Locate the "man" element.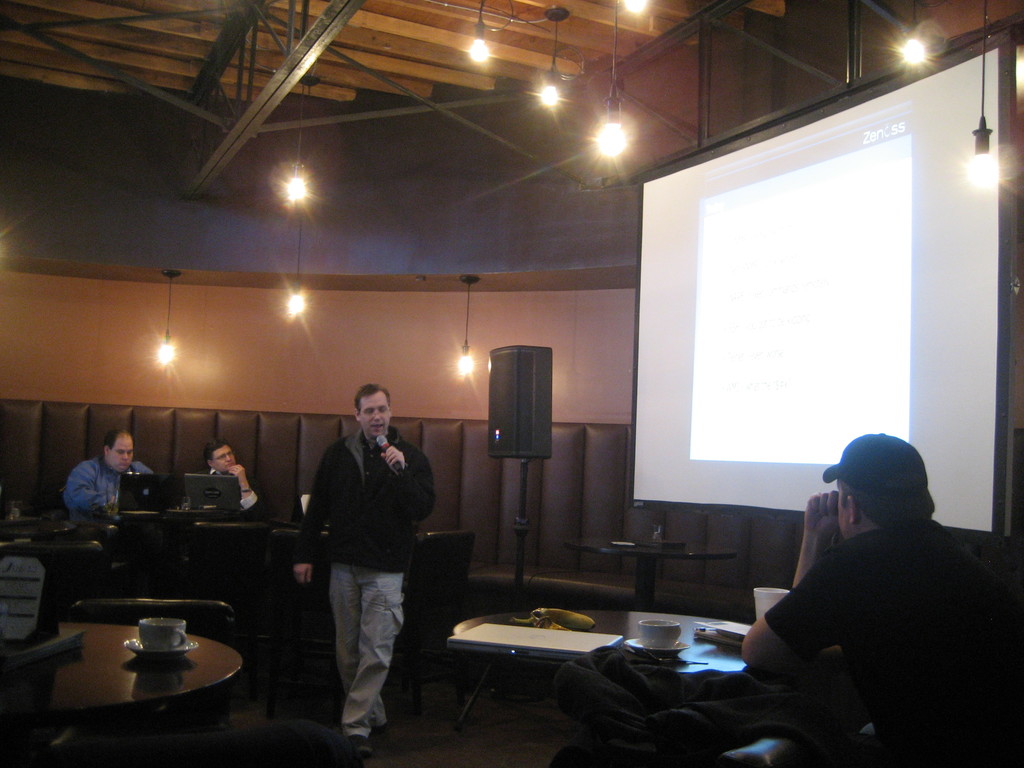
Element bbox: bbox(731, 426, 1023, 767).
